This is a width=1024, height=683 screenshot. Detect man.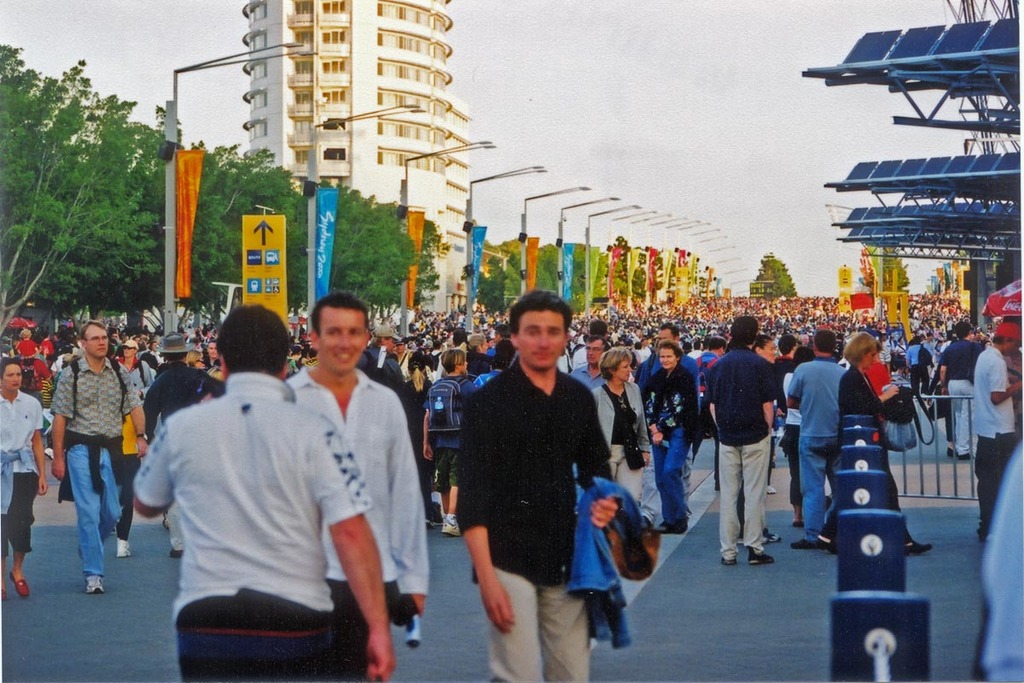
region(637, 324, 705, 529).
